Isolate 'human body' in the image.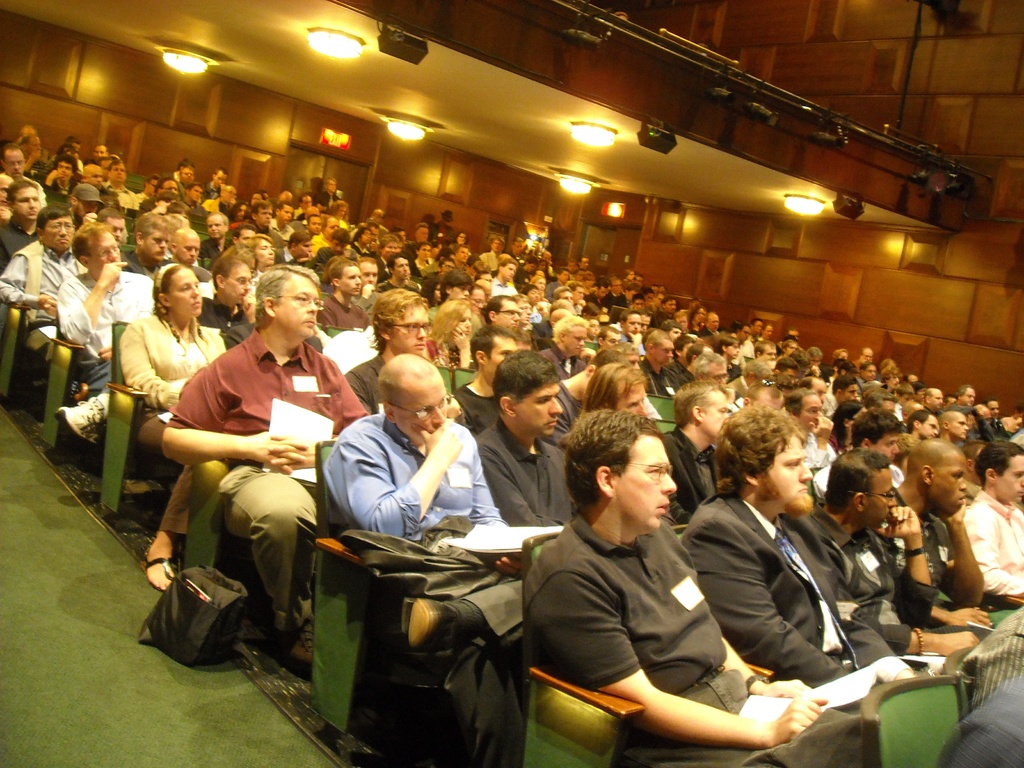
Isolated region: [left=134, top=170, right=161, bottom=212].
